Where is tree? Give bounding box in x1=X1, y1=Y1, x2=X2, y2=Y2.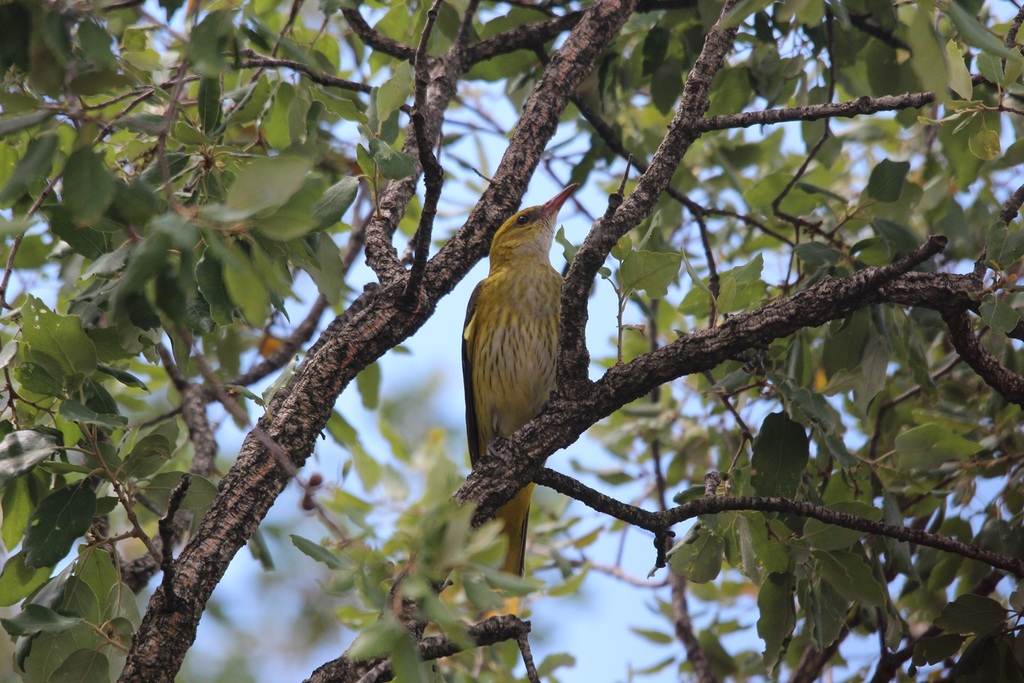
x1=0, y1=0, x2=1023, y2=682.
